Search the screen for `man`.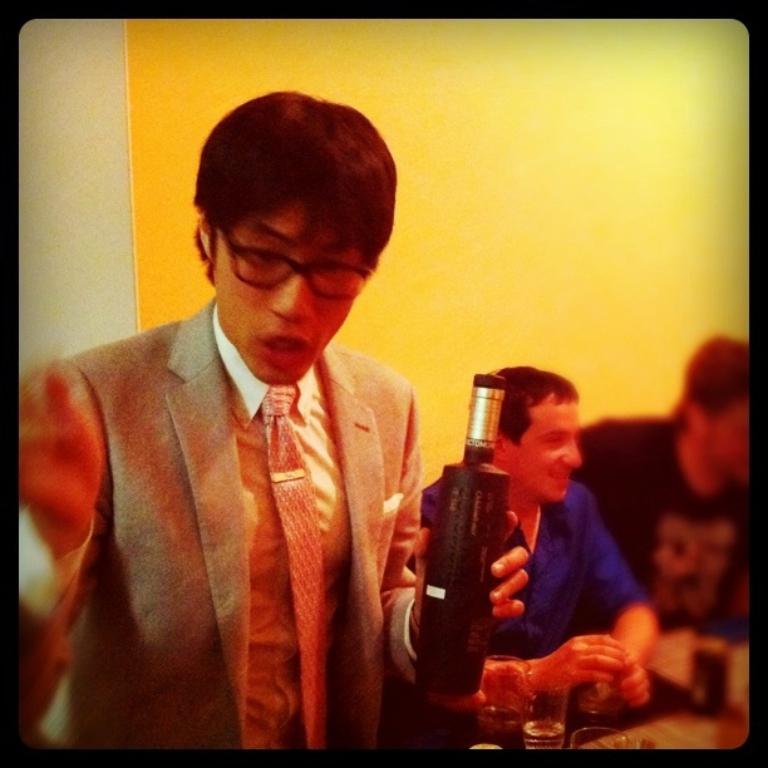
Found at bbox(566, 336, 748, 734).
